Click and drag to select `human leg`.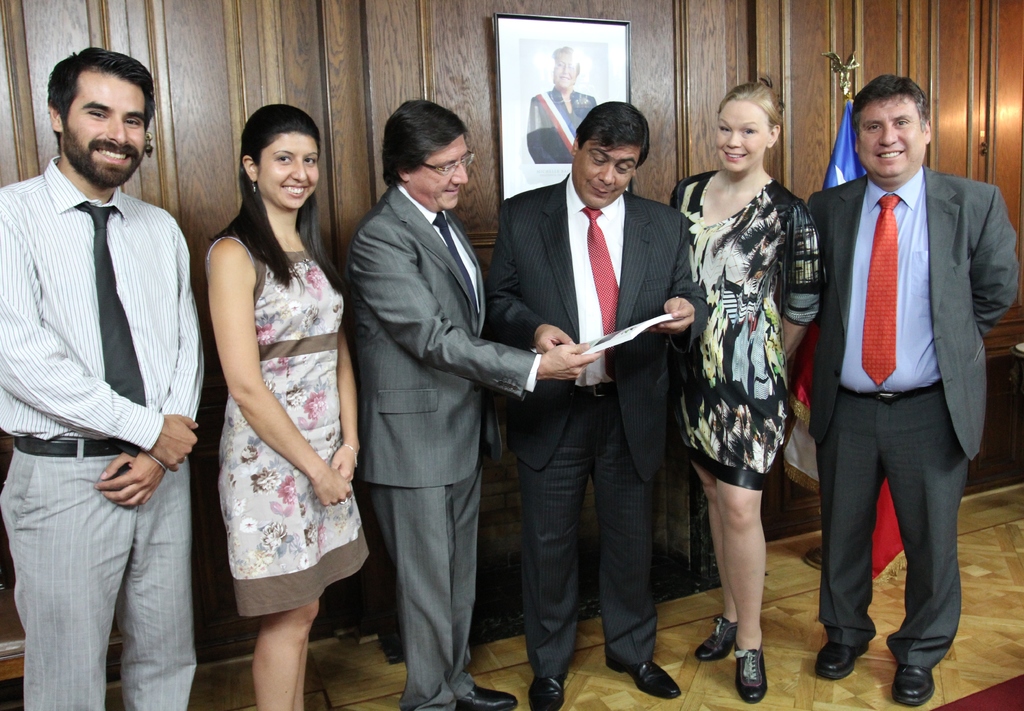
Selection: select_region(586, 387, 678, 697).
